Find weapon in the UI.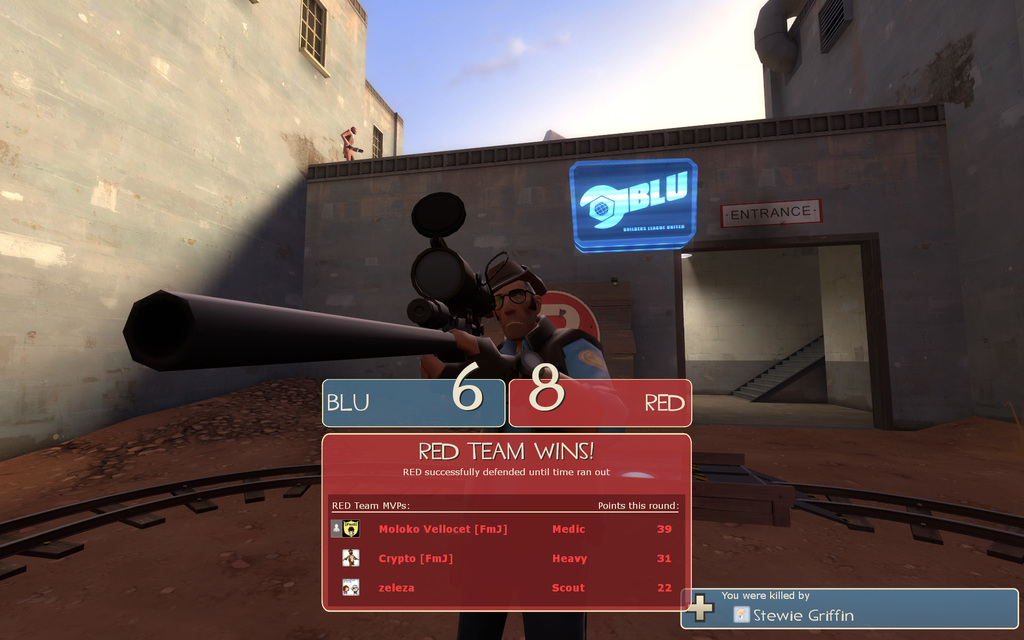
UI element at bbox(123, 189, 493, 367).
